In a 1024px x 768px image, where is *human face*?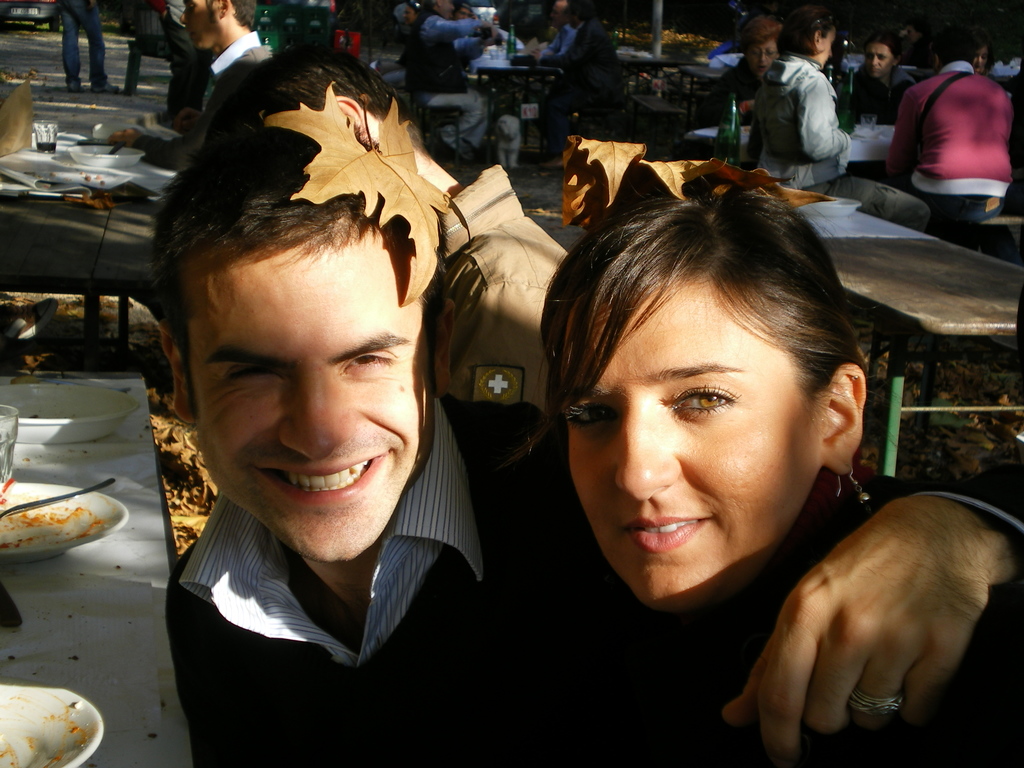
(x1=550, y1=284, x2=821, y2=622).
